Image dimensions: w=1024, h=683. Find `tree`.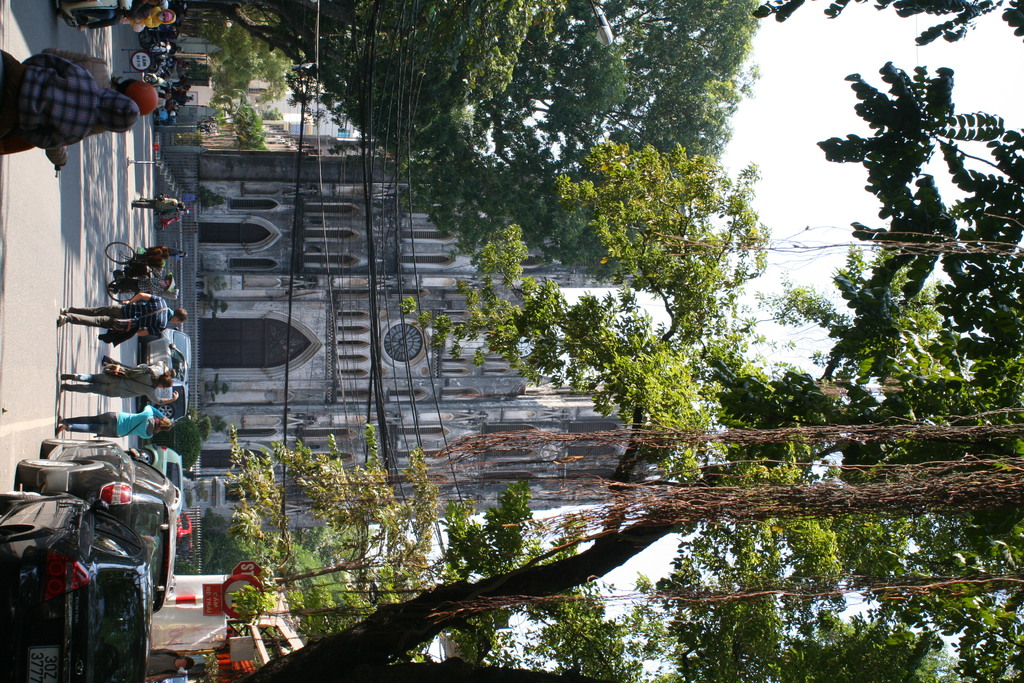
(left=184, top=0, right=765, bottom=287).
